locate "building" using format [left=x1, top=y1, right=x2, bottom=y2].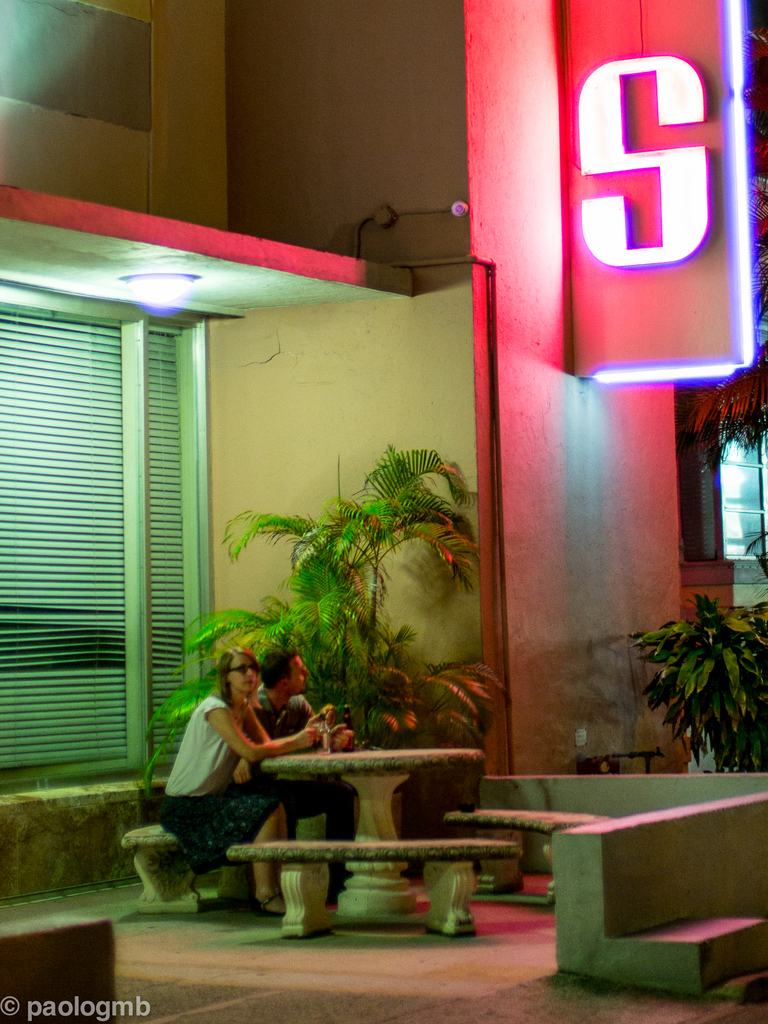
[left=0, top=4, right=767, bottom=925].
